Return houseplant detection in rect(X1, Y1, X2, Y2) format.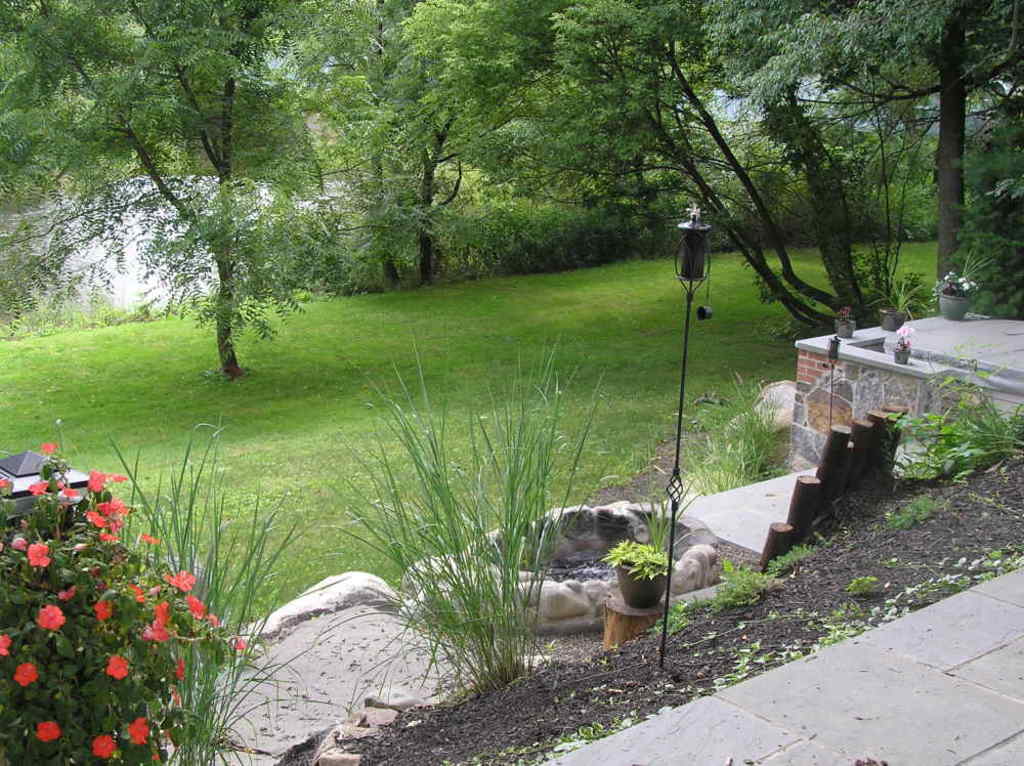
rect(599, 469, 706, 603).
